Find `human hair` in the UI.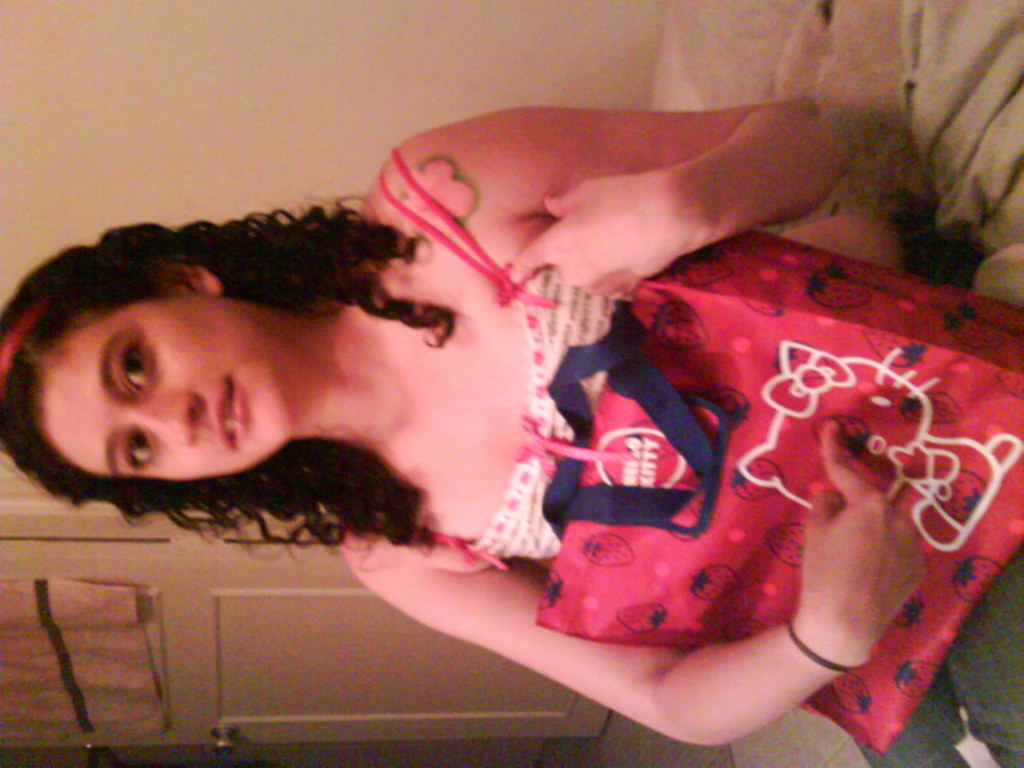
UI element at BBox(24, 187, 372, 527).
